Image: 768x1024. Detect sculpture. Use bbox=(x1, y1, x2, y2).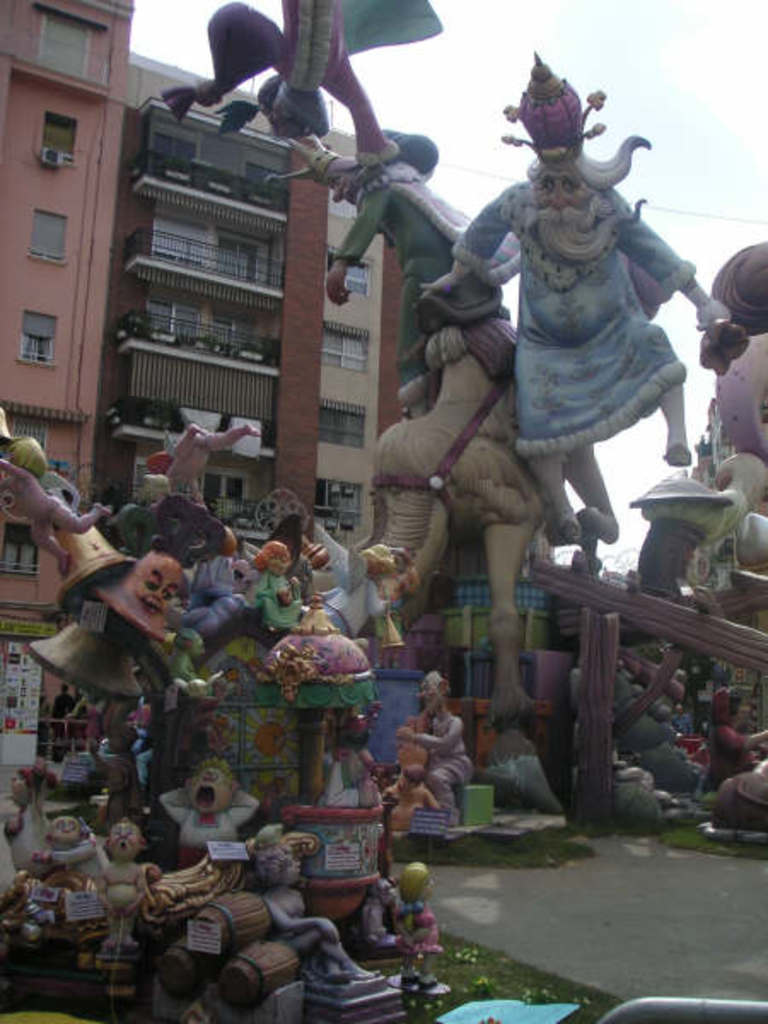
bbox=(447, 61, 725, 546).
